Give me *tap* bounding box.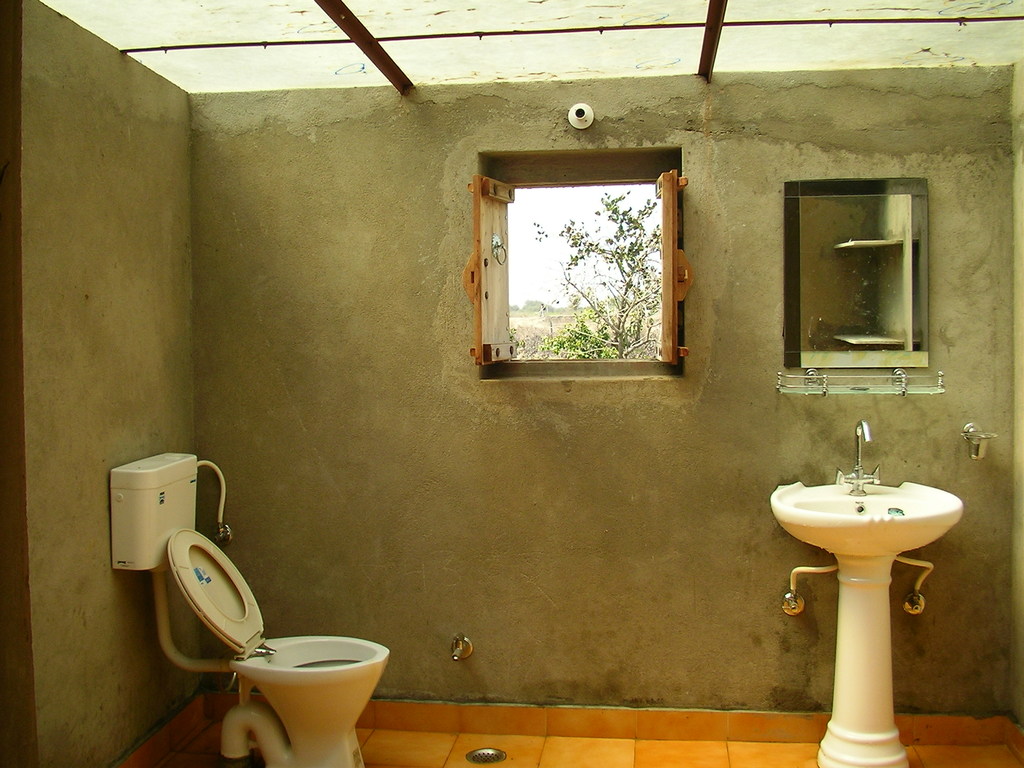
x1=847 y1=419 x2=874 y2=499.
